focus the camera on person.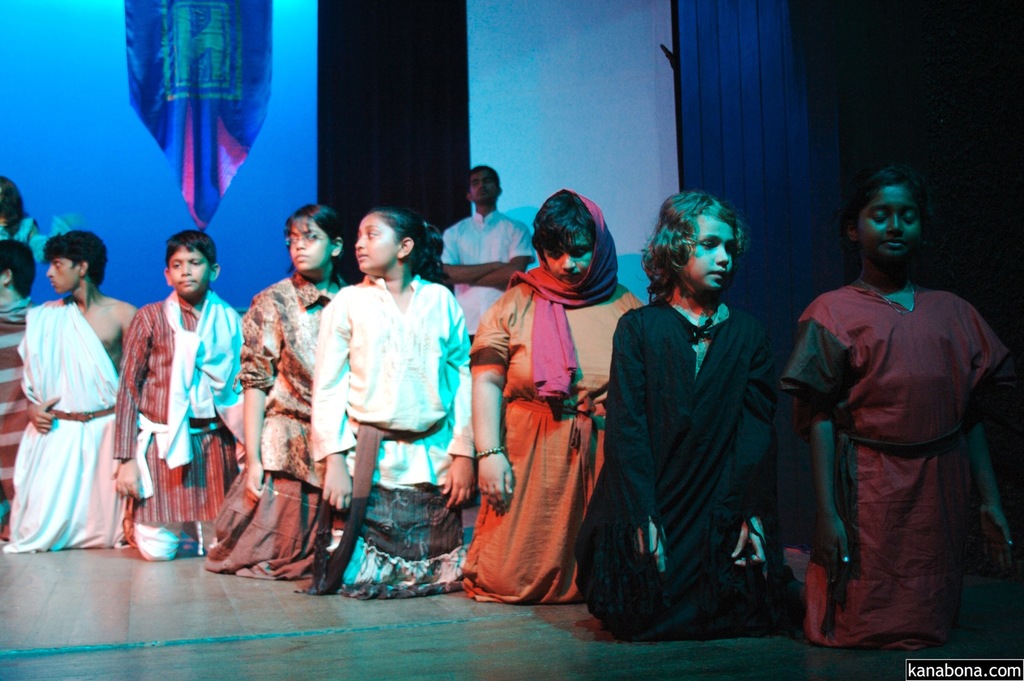
Focus region: BBox(0, 181, 78, 258).
